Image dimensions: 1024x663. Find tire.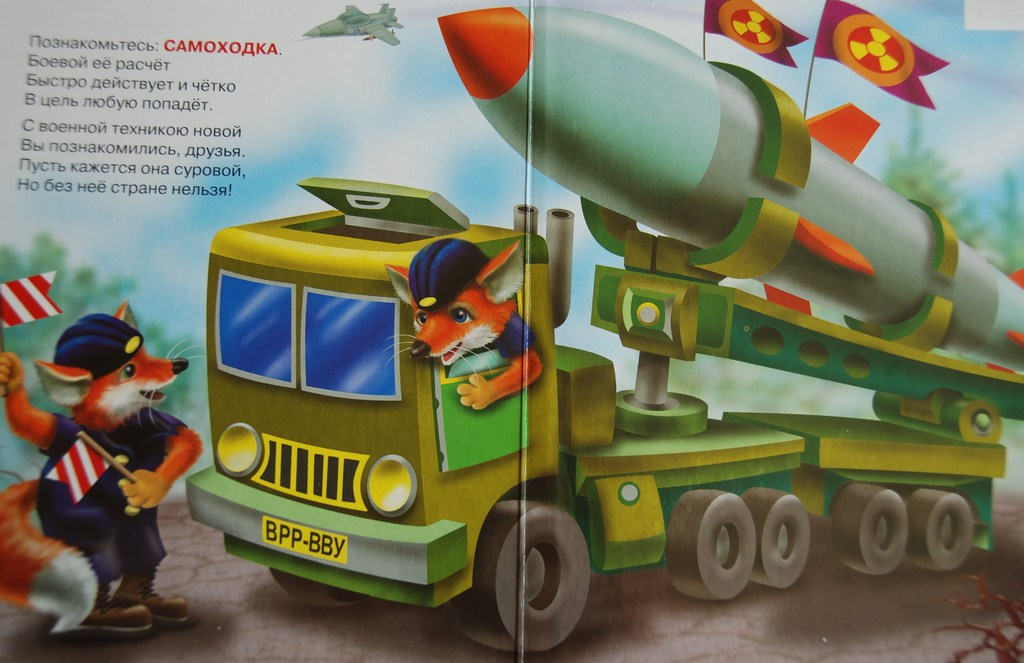
(x1=668, y1=491, x2=755, y2=600).
